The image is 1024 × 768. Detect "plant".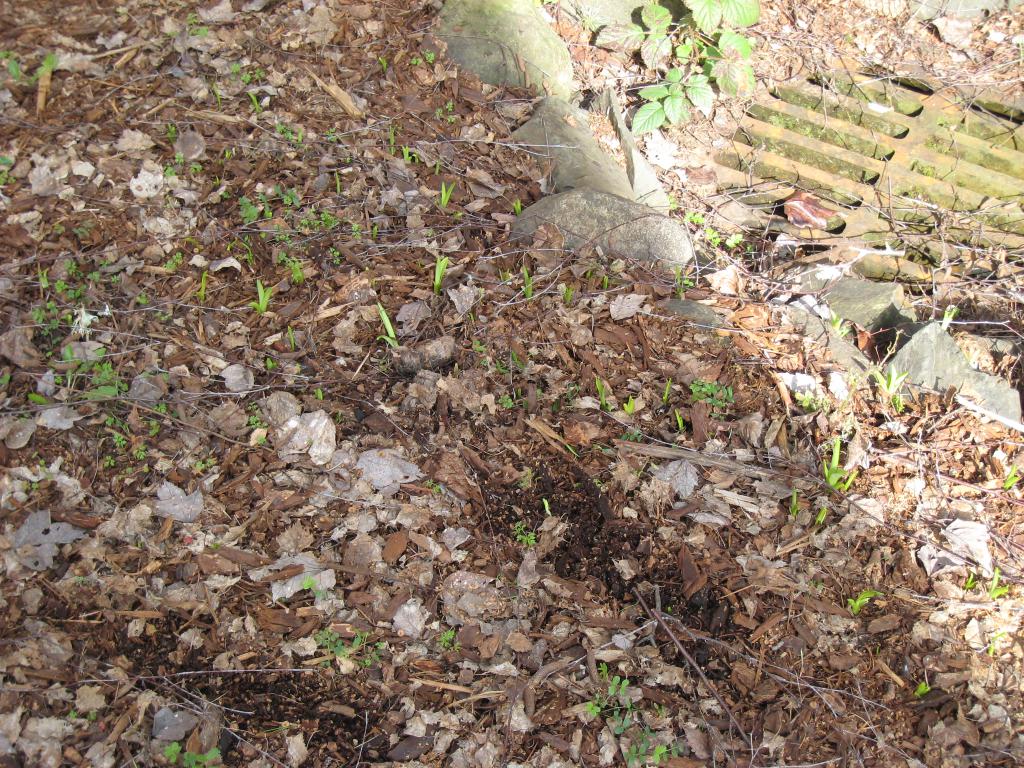
Detection: pyautogui.locateOnScreen(787, 490, 804, 519).
